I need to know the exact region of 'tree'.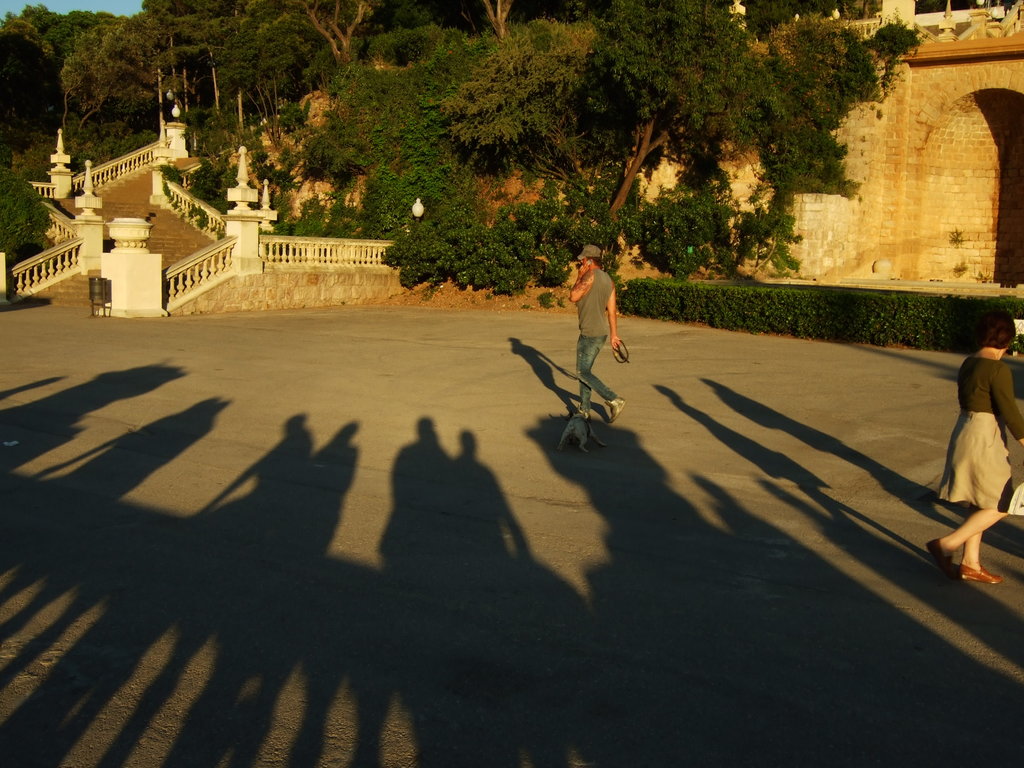
Region: [252,0,382,77].
